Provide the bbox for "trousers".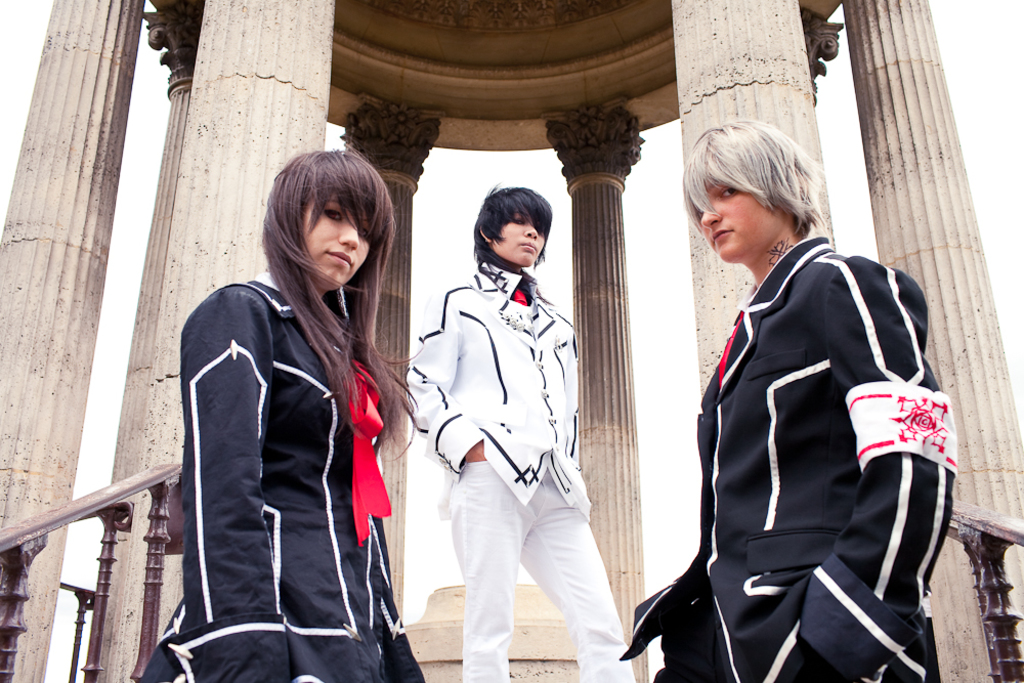
422:470:621:652.
